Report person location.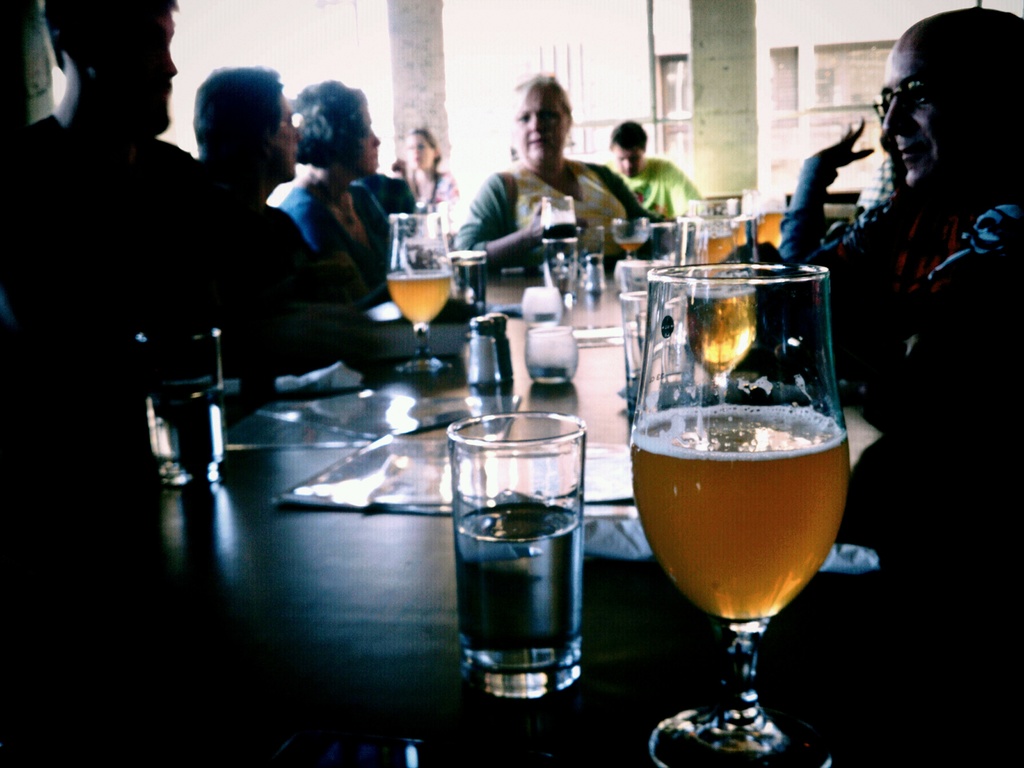
Report: BBox(196, 56, 355, 307).
